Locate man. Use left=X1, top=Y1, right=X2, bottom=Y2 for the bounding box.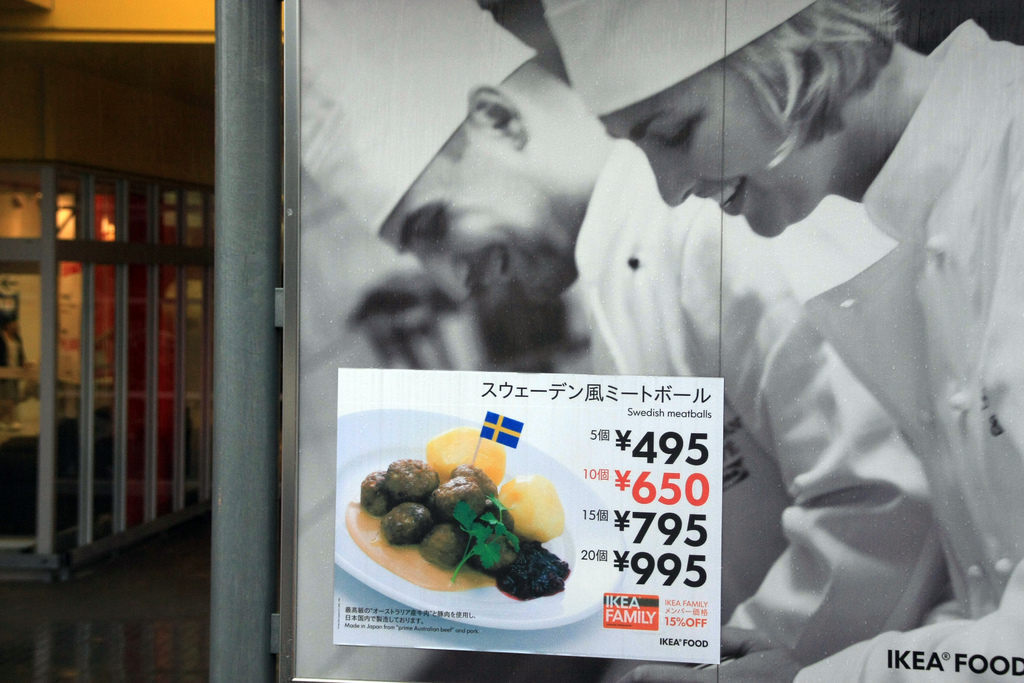
left=302, top=0, right=941, bottom=682.
